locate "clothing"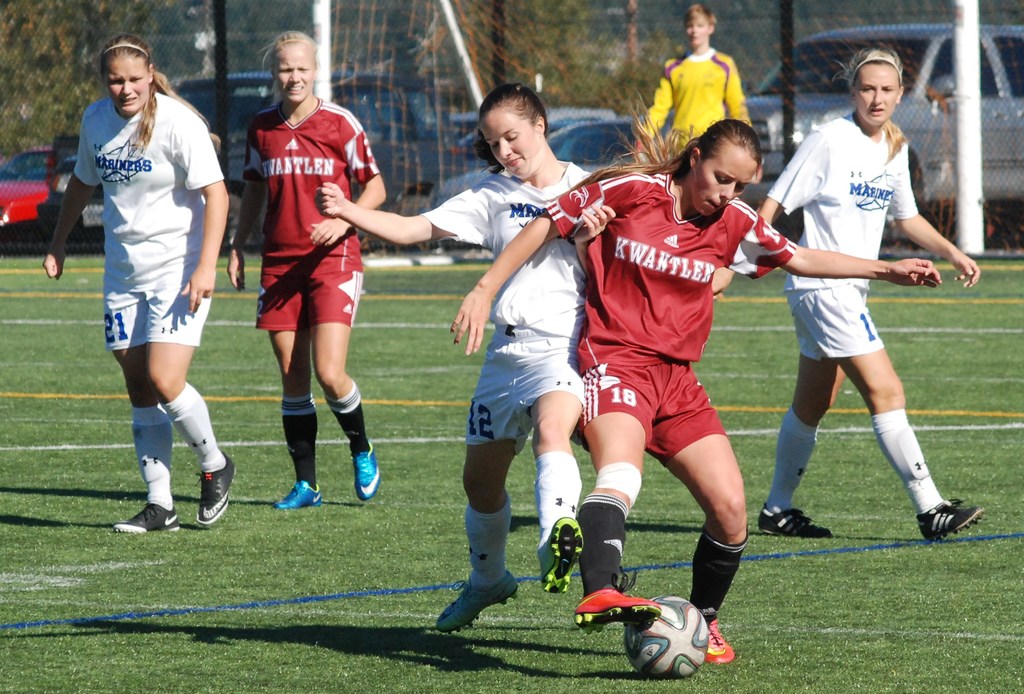
(left=420, top=146, right=588, bottom=447)
